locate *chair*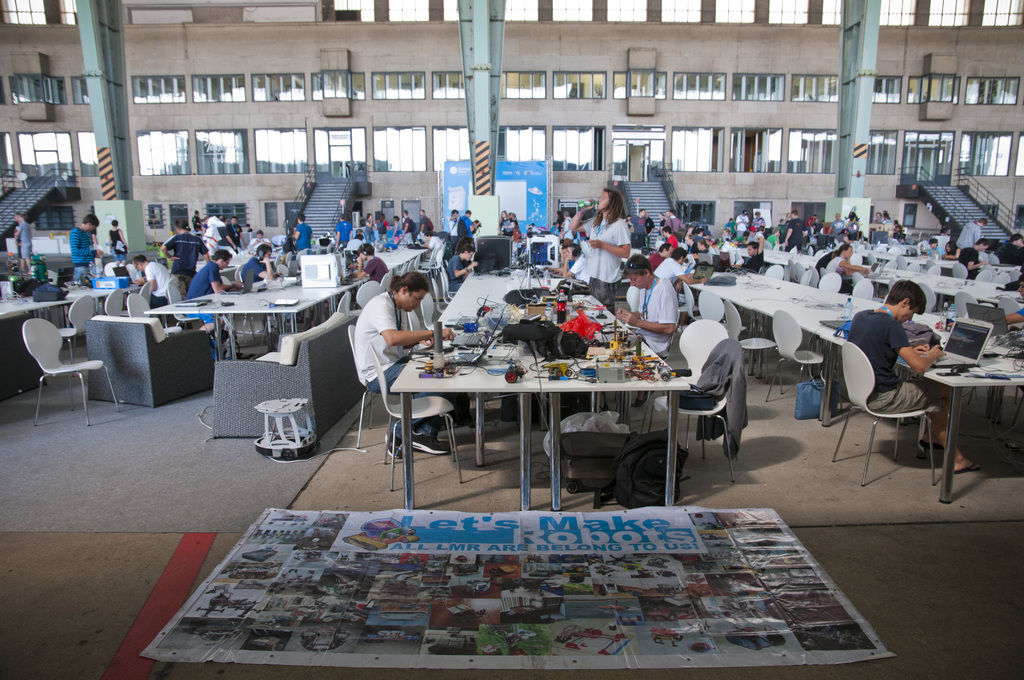
[430, 271, 444, 311]
